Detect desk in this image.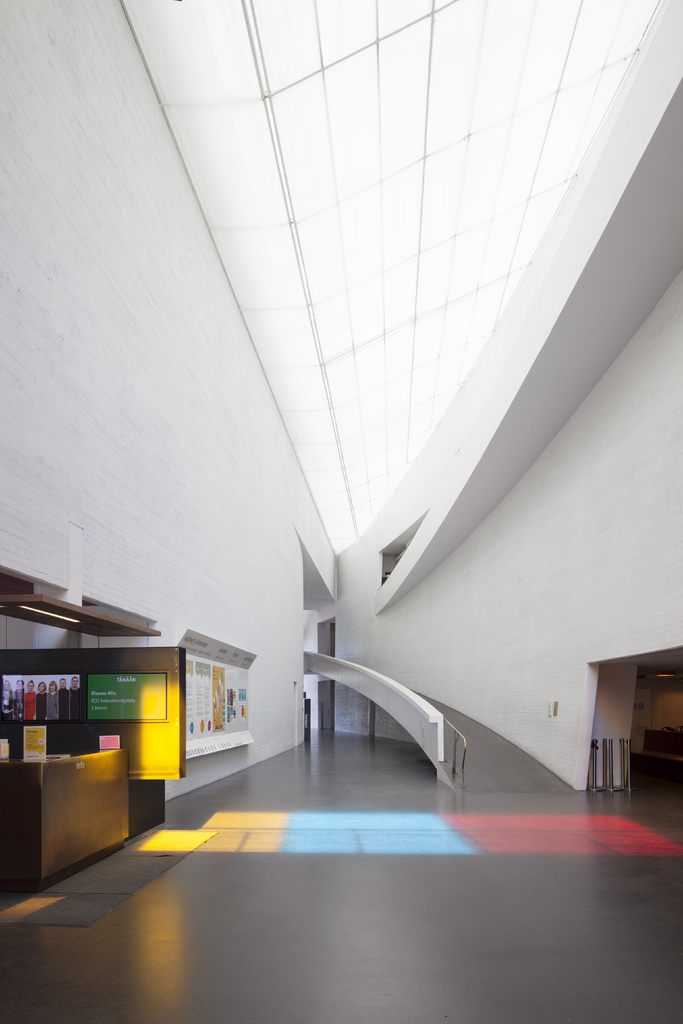
Detection: <box>0,745,137,899</box>.
